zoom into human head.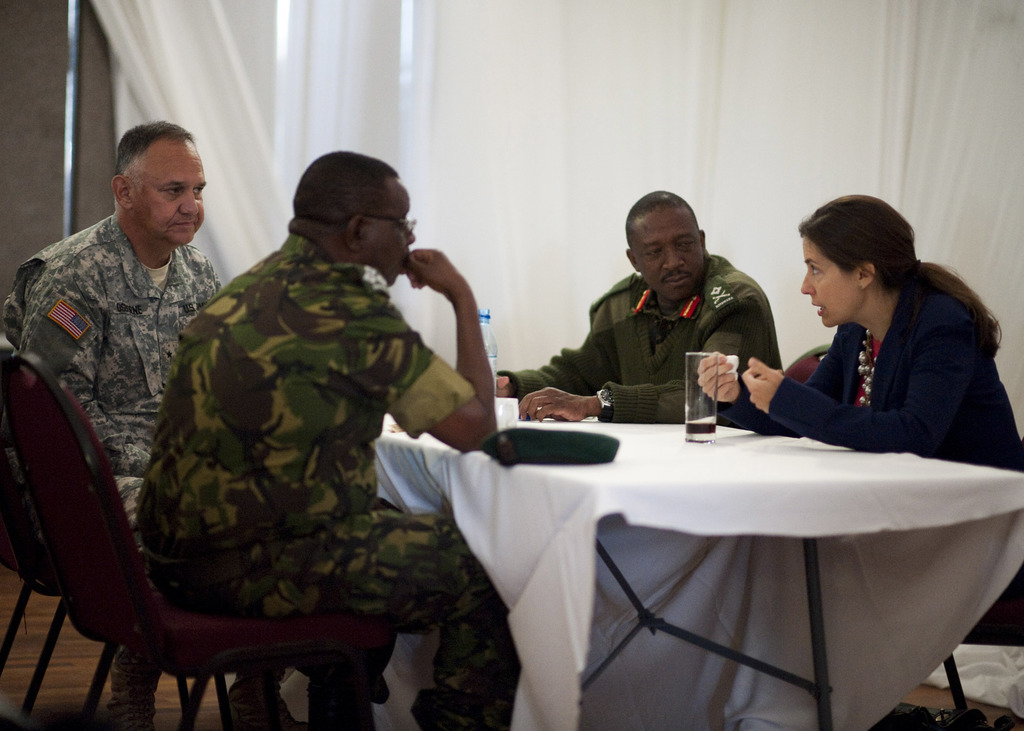
Zoom target: l=278, t=146, r=436, b=275.
